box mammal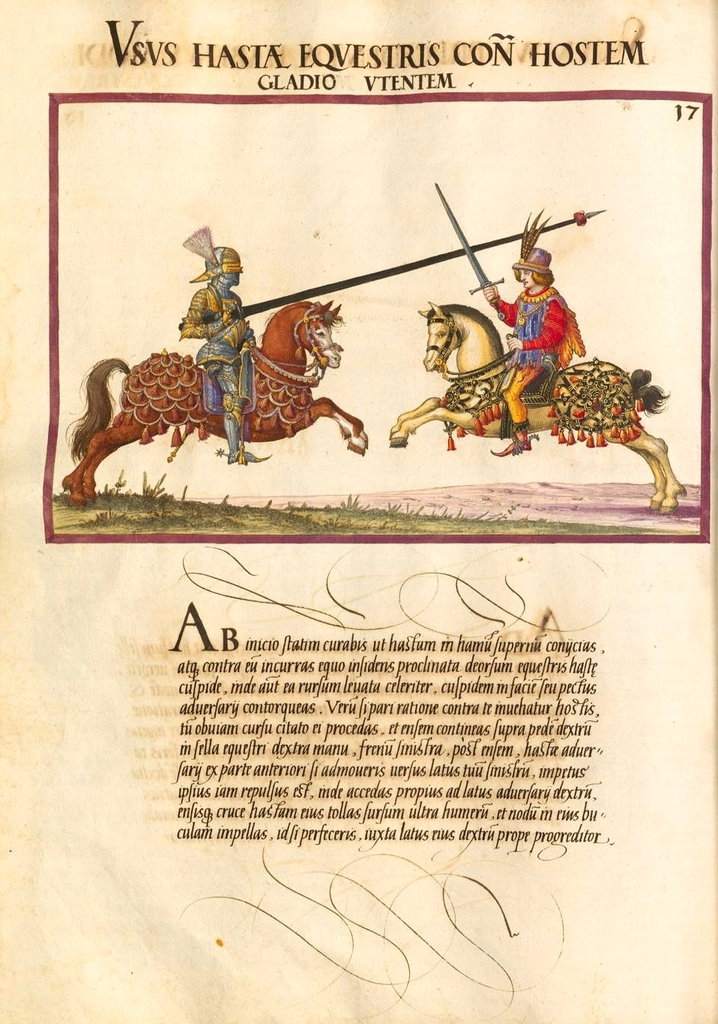
[178, 235, 266, 467]
